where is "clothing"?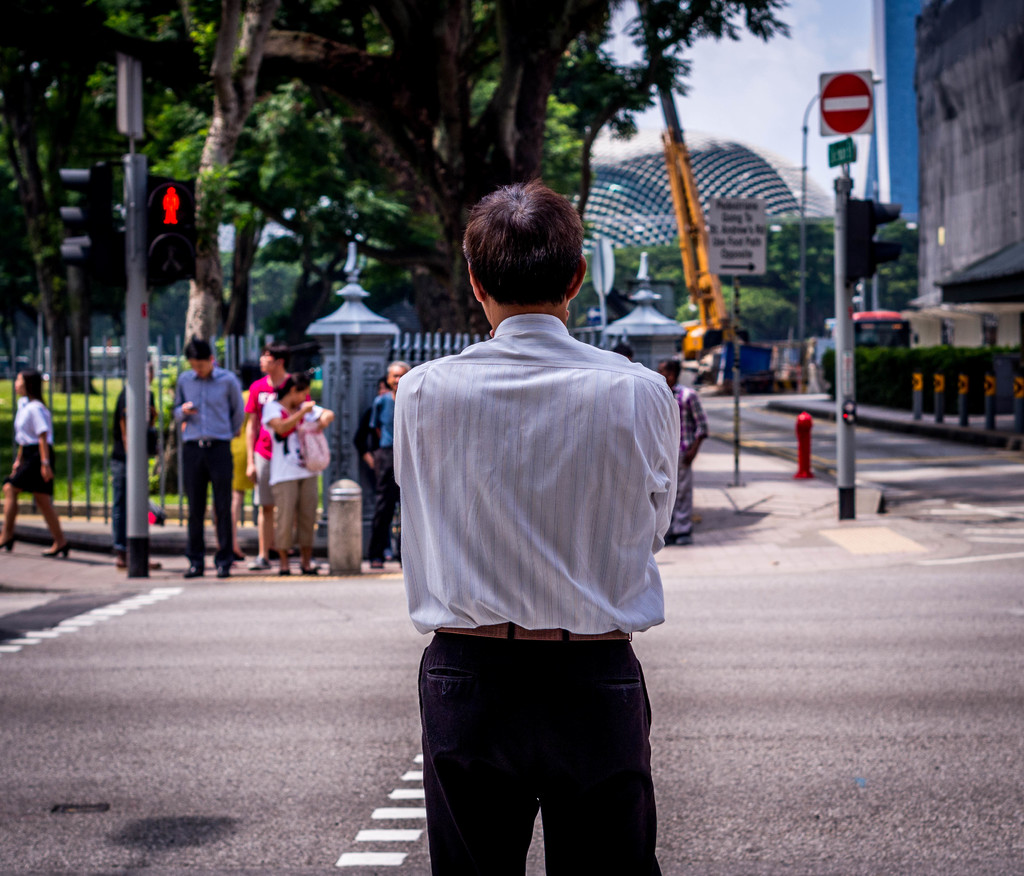
372, 386, 408, 551.
